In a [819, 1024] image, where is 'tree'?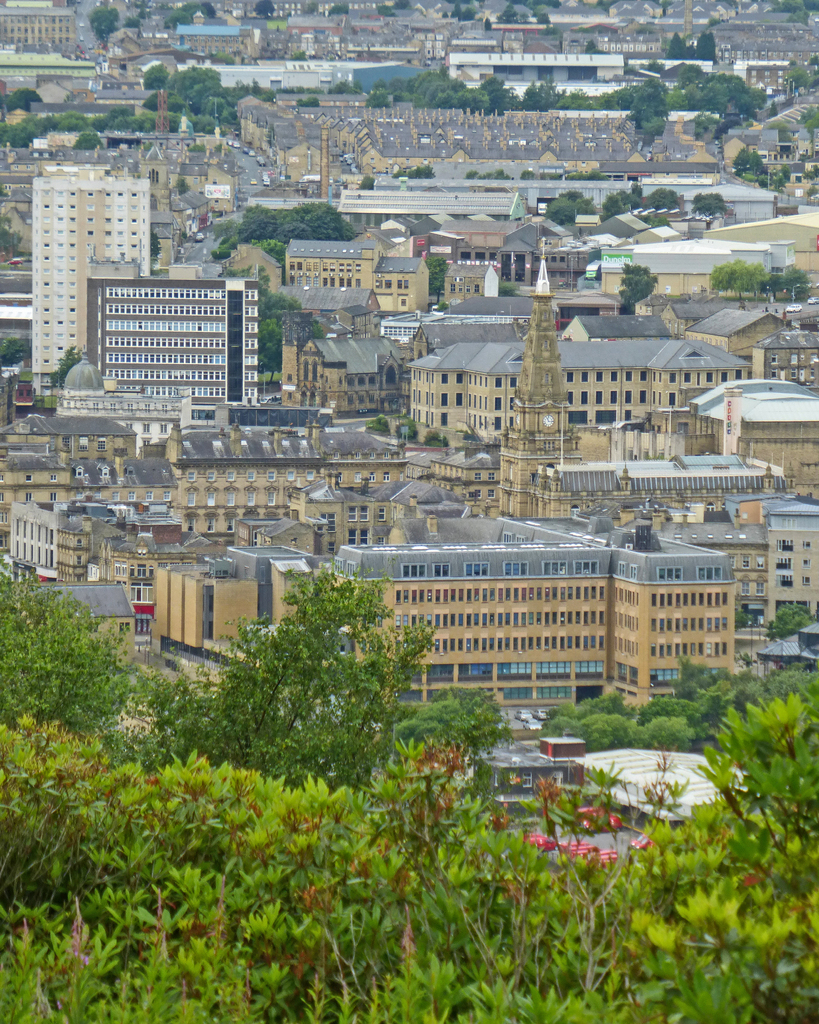
left=546, top=206, right=588, bottom=225.
